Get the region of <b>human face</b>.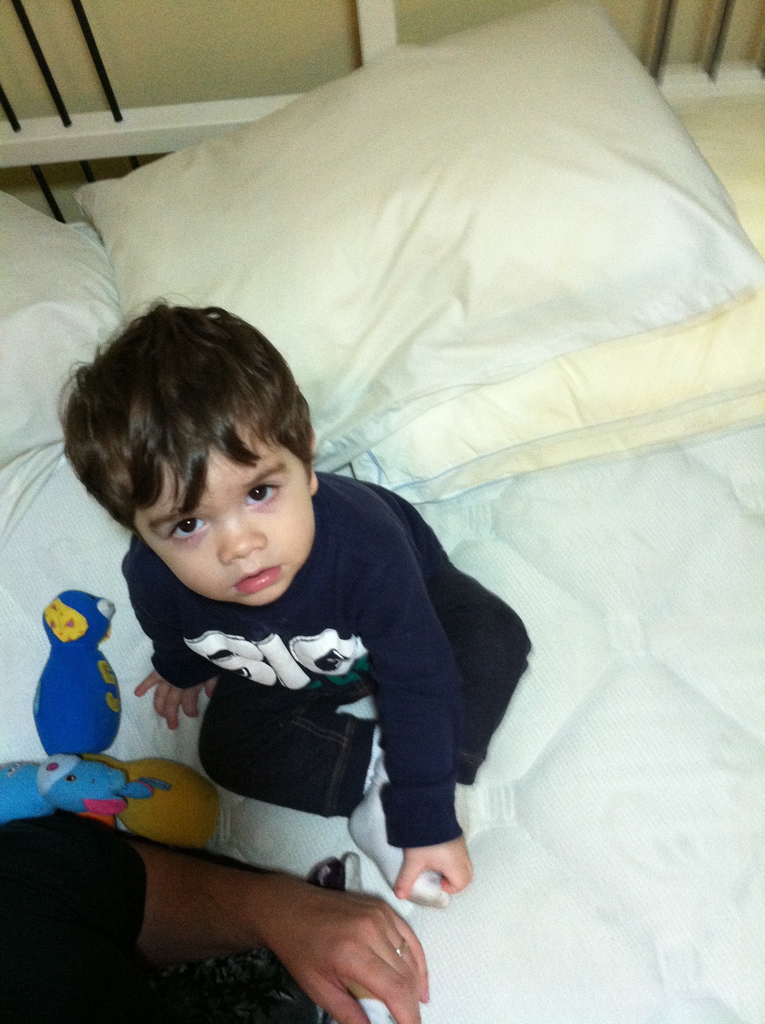
box=[134, 417, 315, 609].
